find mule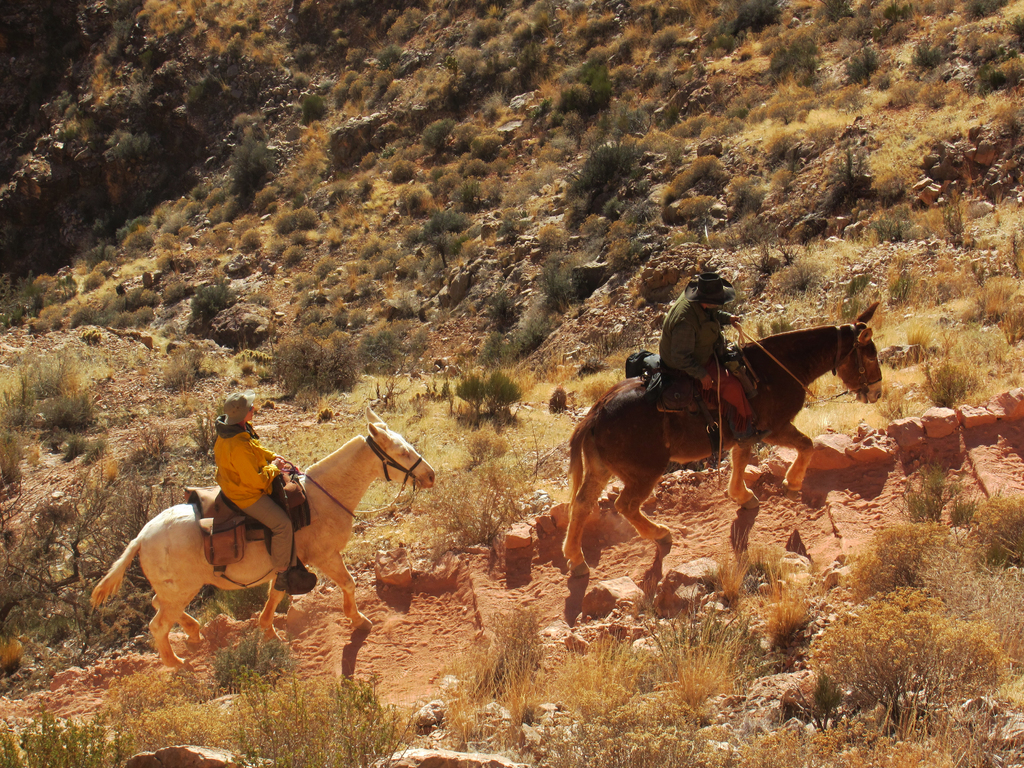
91,406,432,672
